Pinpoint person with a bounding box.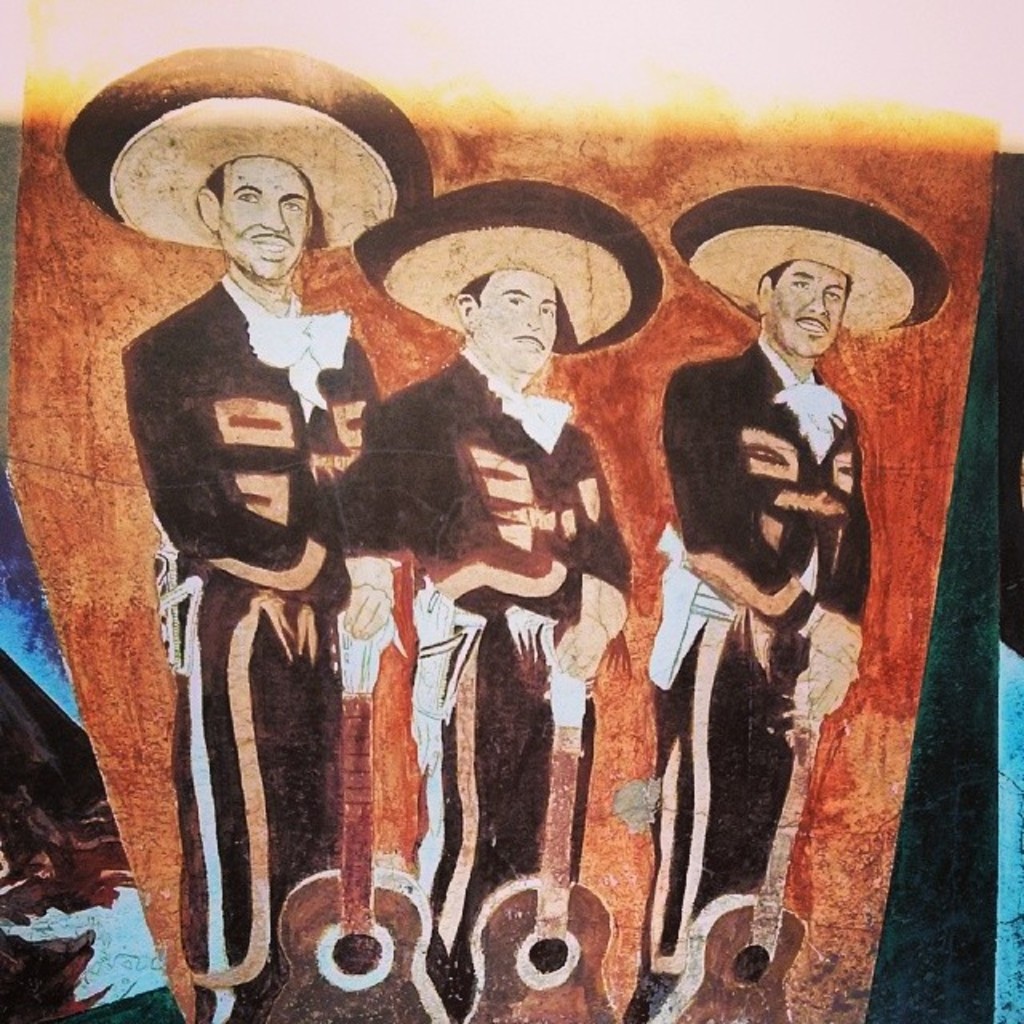
{"x1": 102, "y1": 93, "x2": 400, "y2": 1021}.
